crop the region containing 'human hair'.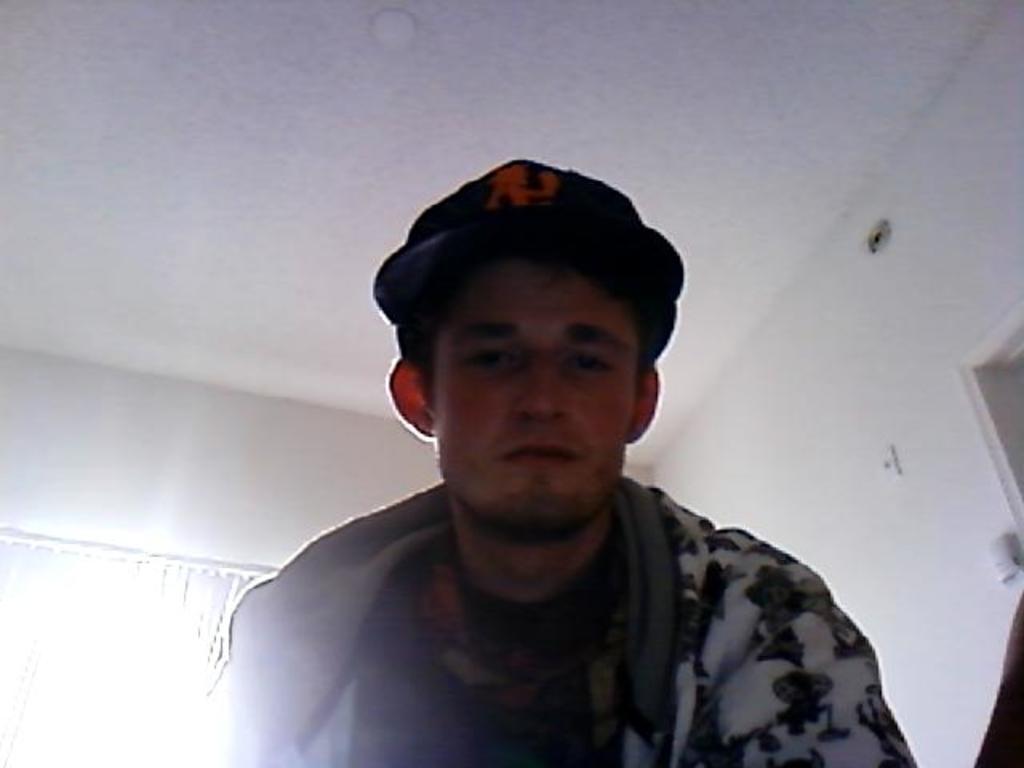
Crop region: <region>395, 242, 680, 397</region>.
